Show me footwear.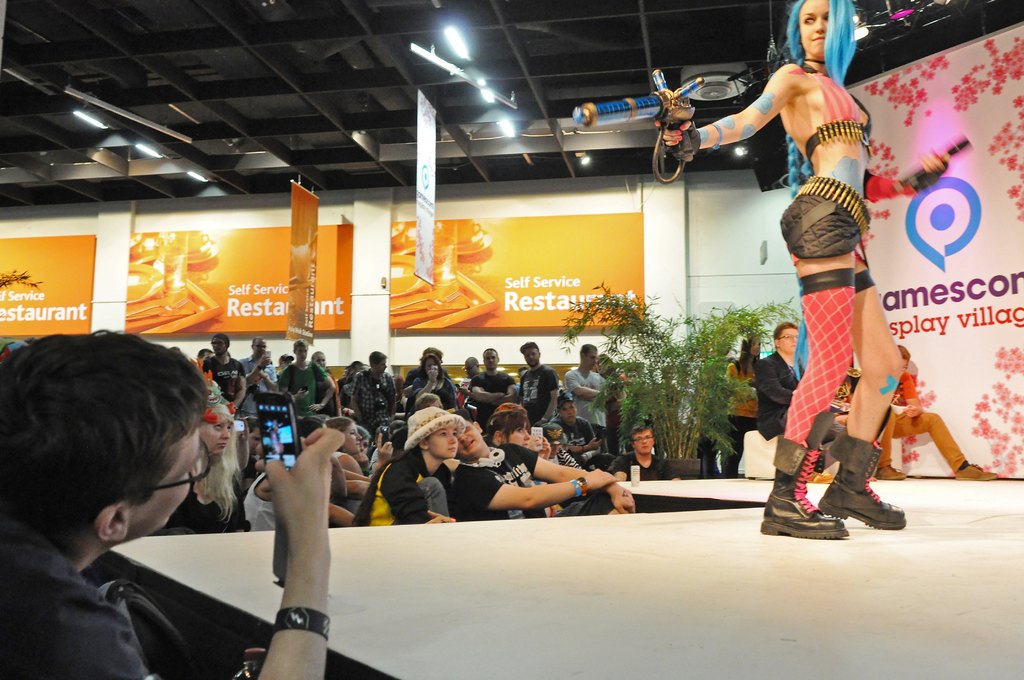
footwear is here: x1=956 y1=465 x2=998 y2=485.
